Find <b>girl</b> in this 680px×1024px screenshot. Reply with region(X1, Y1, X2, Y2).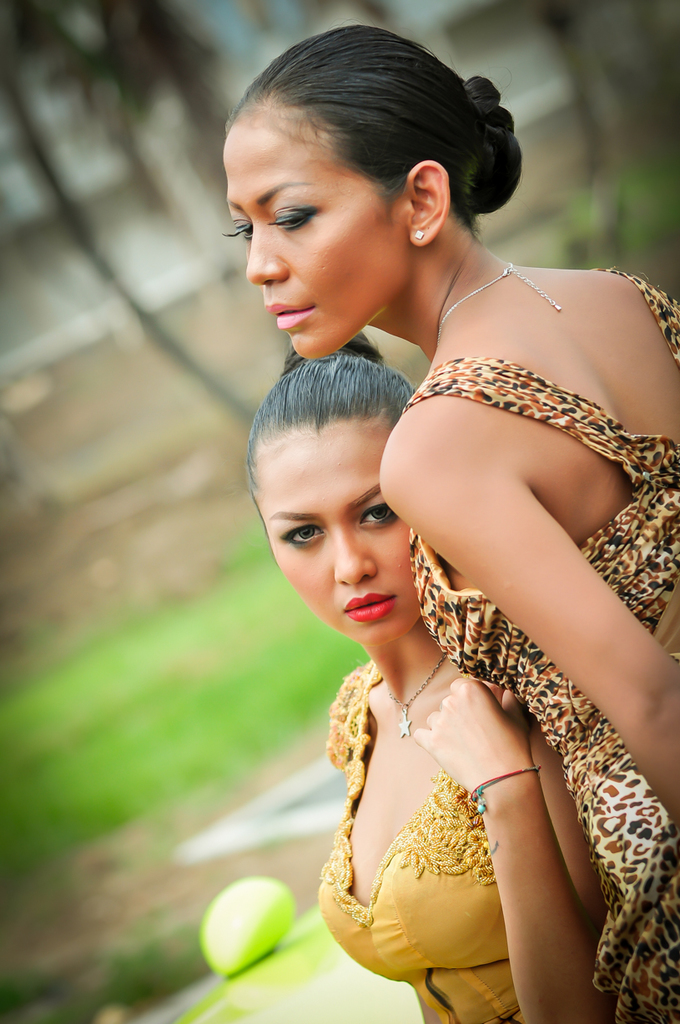
region(241, 330, 607, 1023).
